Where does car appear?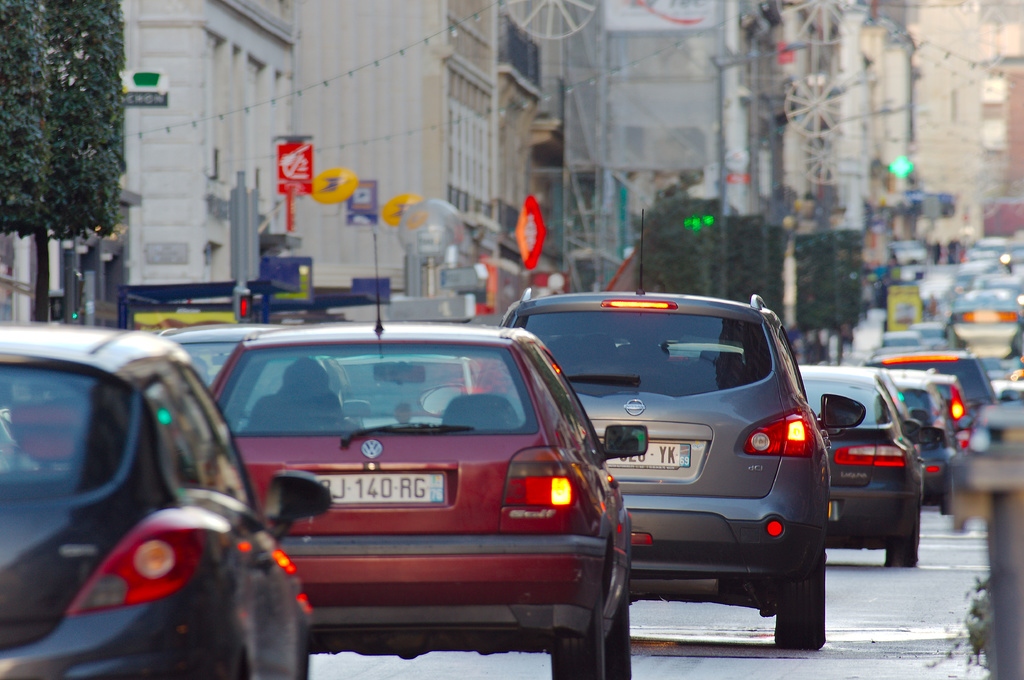
Appears at l=152, t=315, r=371, b=427.
